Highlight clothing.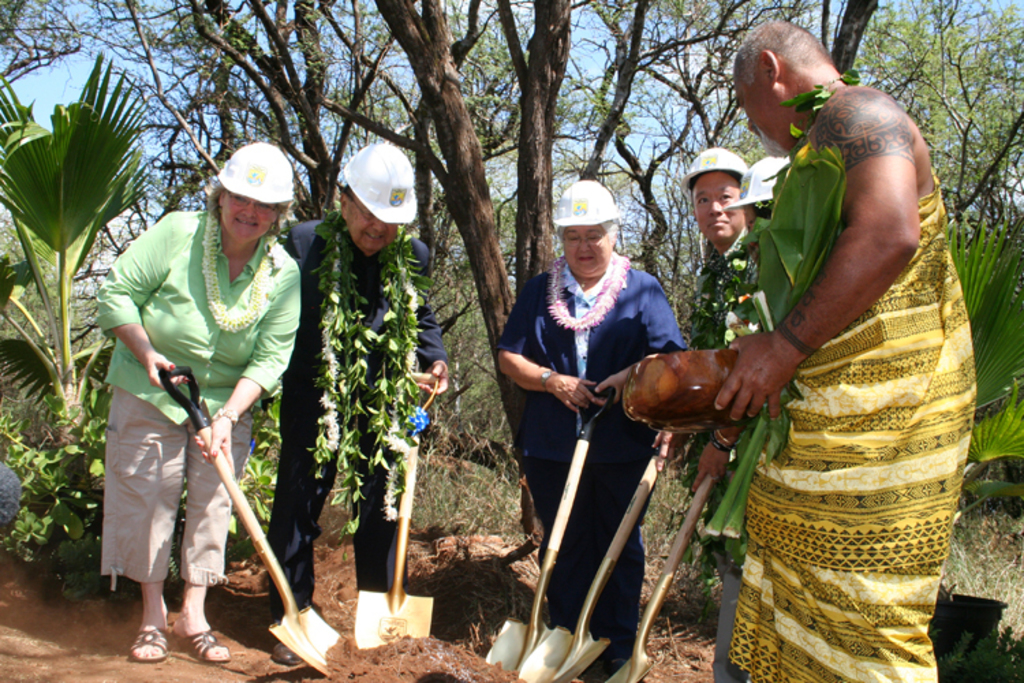
Highlighted region: <region>97, 205, 300, 591</region>.
